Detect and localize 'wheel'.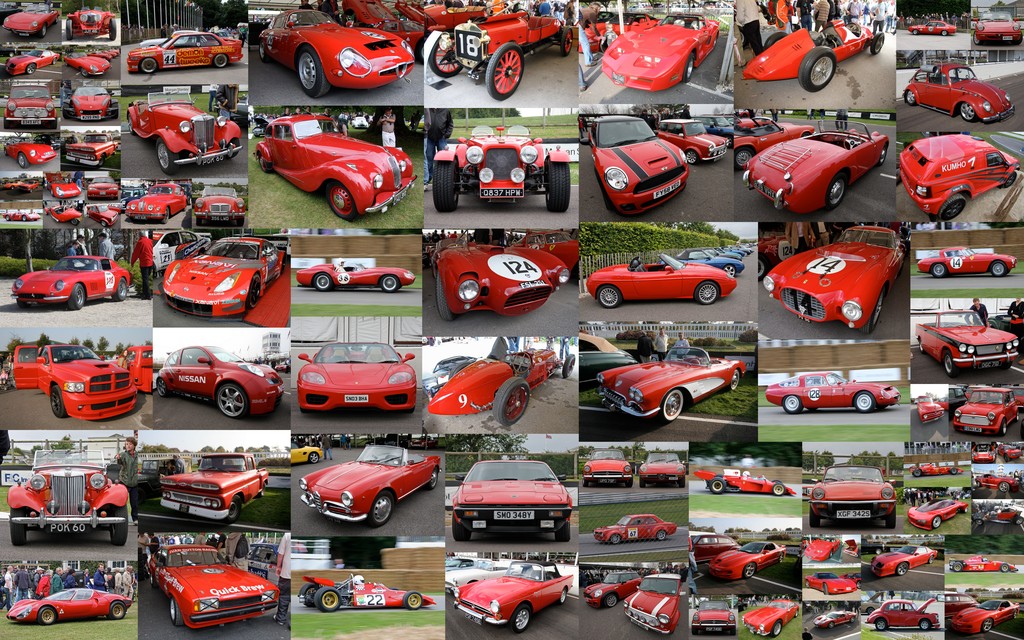
Localized at rect(50, 382, 74, 419).
